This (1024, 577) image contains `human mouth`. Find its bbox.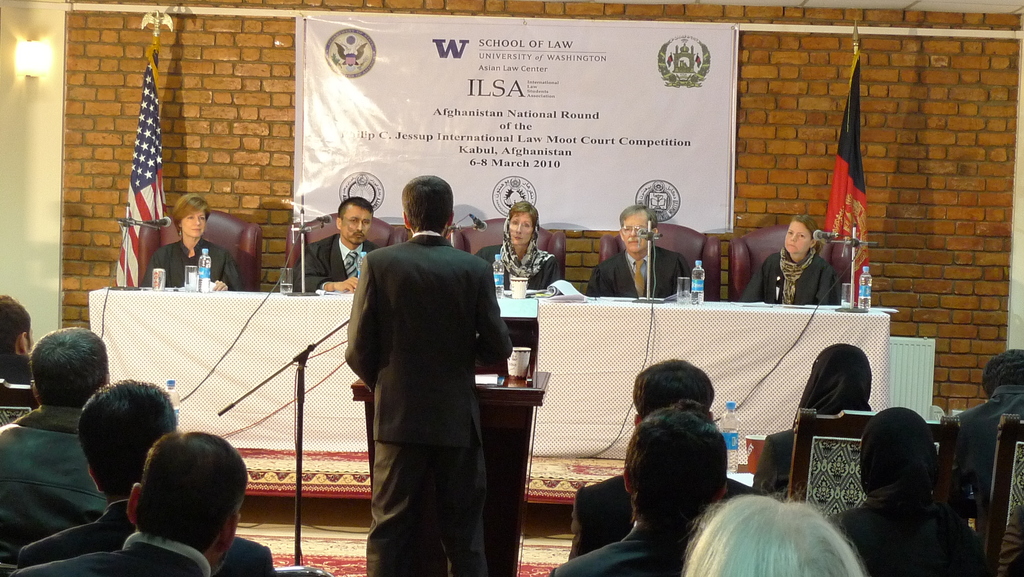
[789, 241, 798, 252].
